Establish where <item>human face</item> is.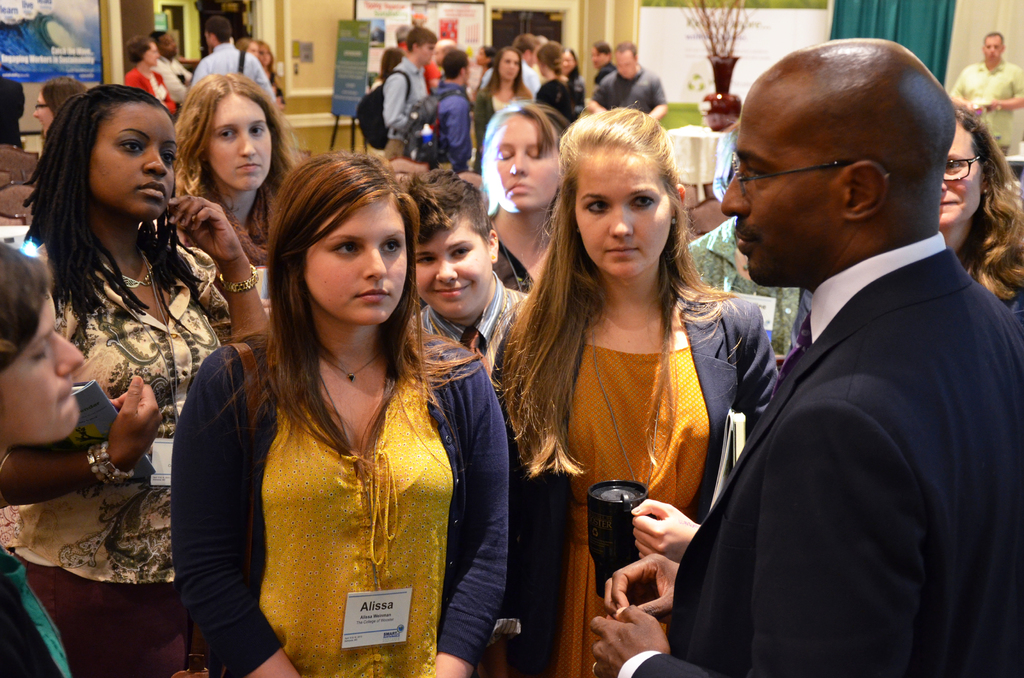
Established at 984, 35, 1000, 70.
